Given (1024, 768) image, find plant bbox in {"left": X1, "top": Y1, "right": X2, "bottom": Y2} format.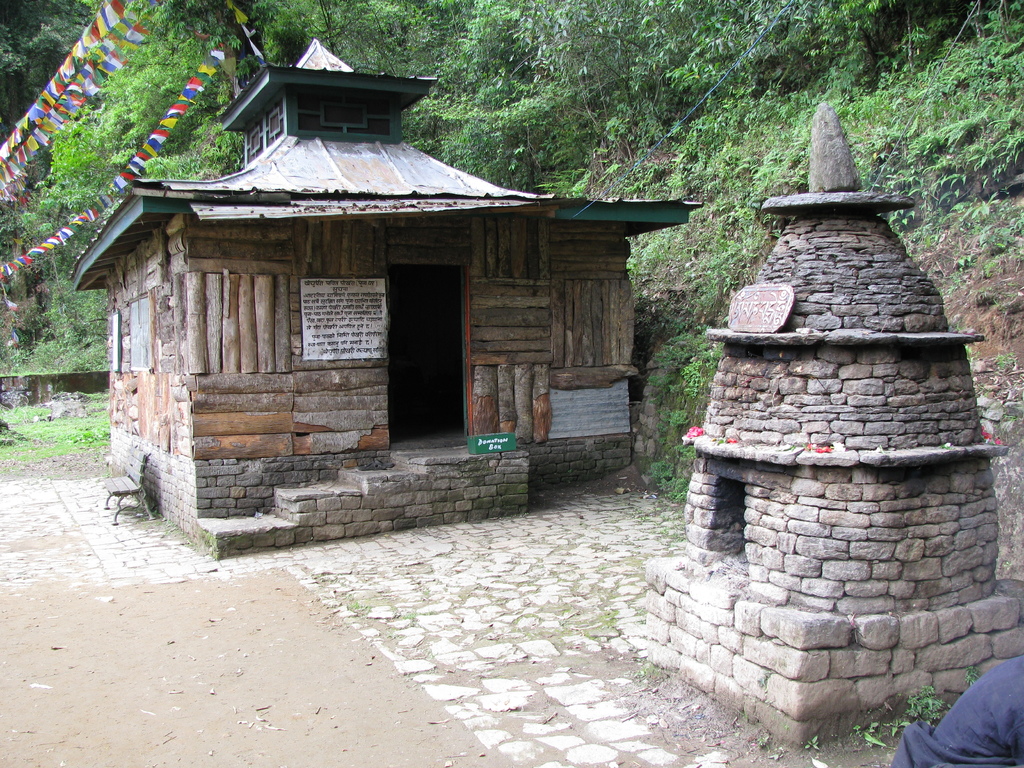
{"left": 802, "top": 730, "right": 828, "bottom": 755}.
